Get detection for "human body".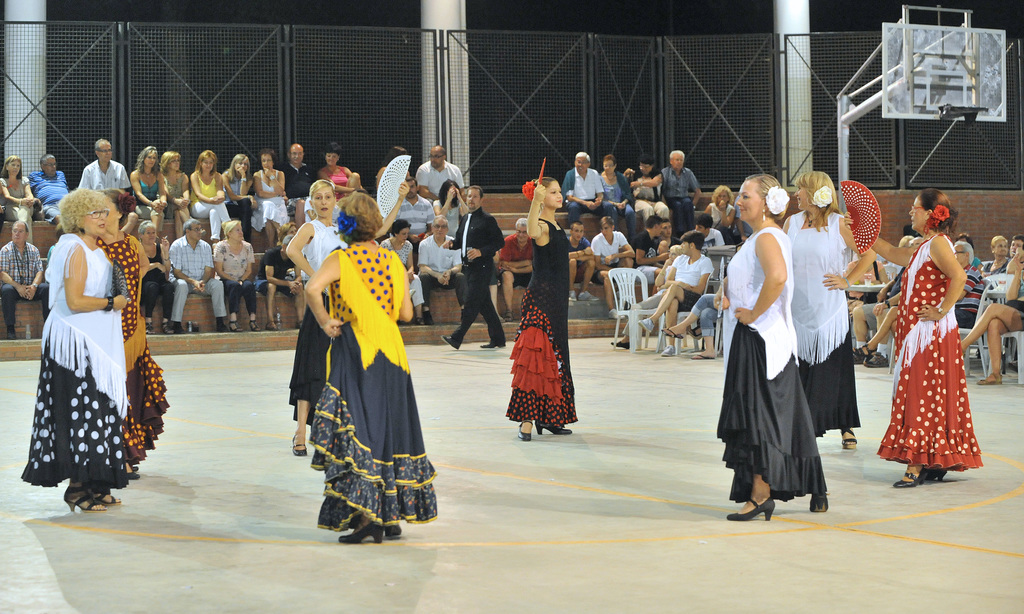
Detection: (35,151,76,220).
